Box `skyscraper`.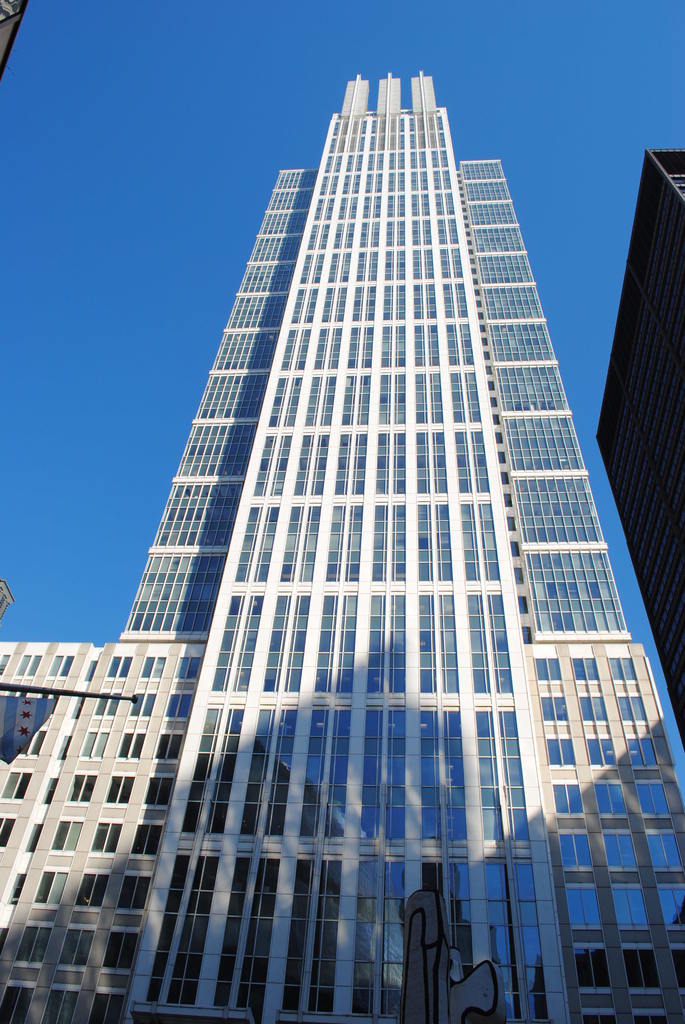
pyautogui.locateOnScreen(0, 101, 684, 1006).
